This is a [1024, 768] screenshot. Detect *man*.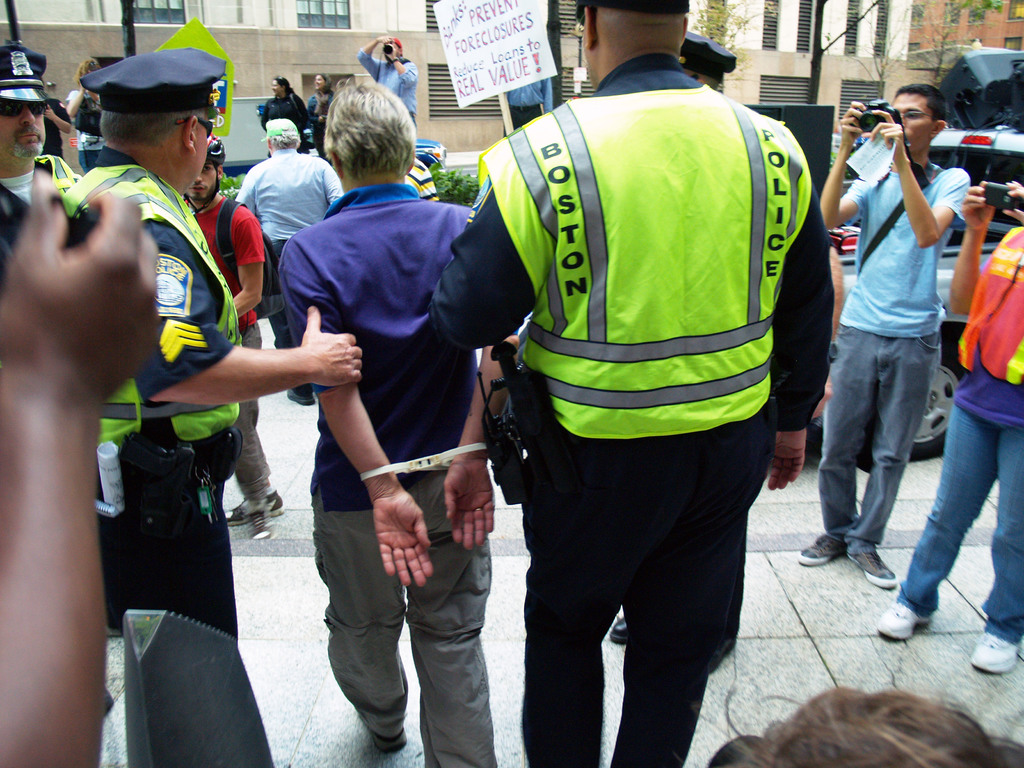
left=614, top=32, right=737, bottom=672.
